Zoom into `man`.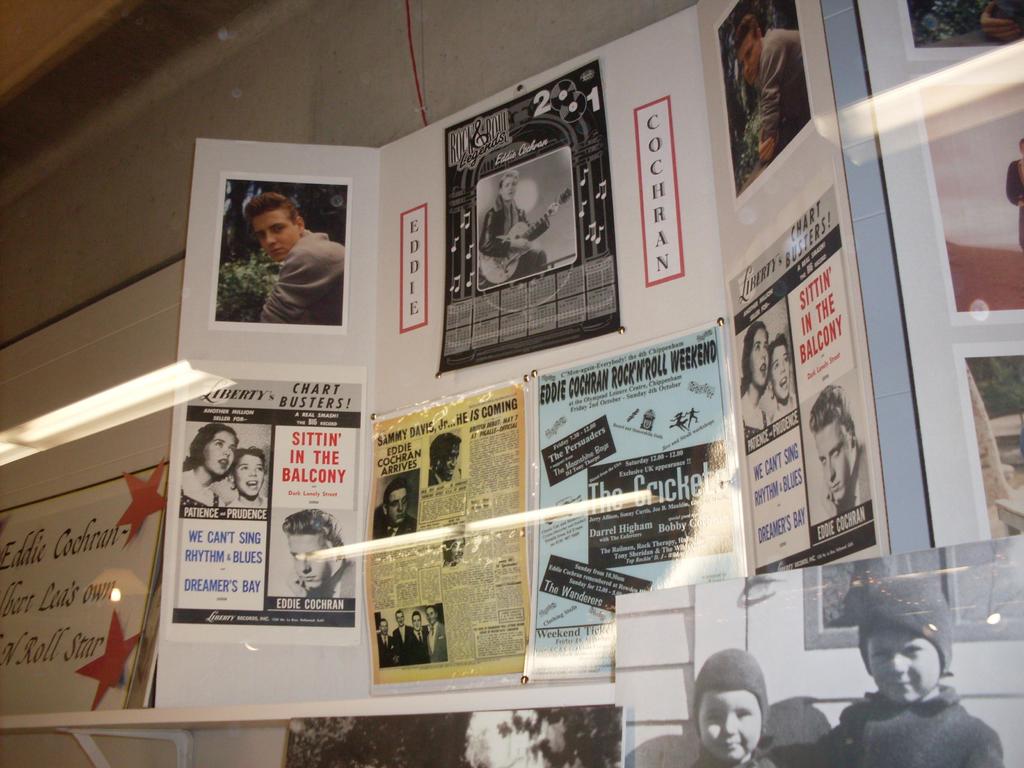
Zoom target: {"x1": 378, "y1": 618, "x2": 397, "y2": 668}.
